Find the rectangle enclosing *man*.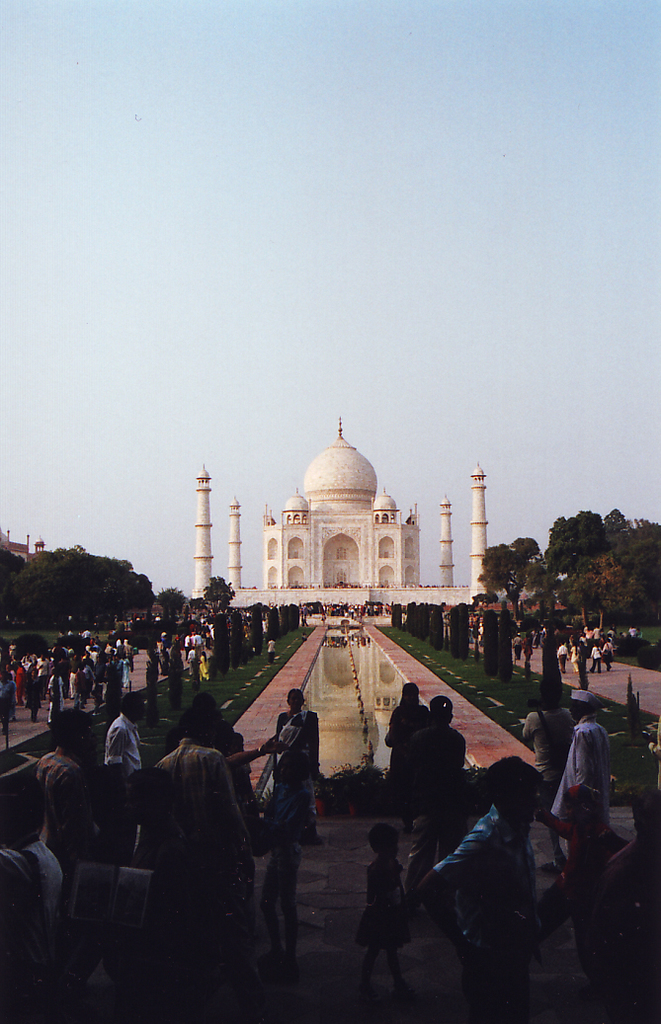
l=99, t=772, r=190, b=1023.
